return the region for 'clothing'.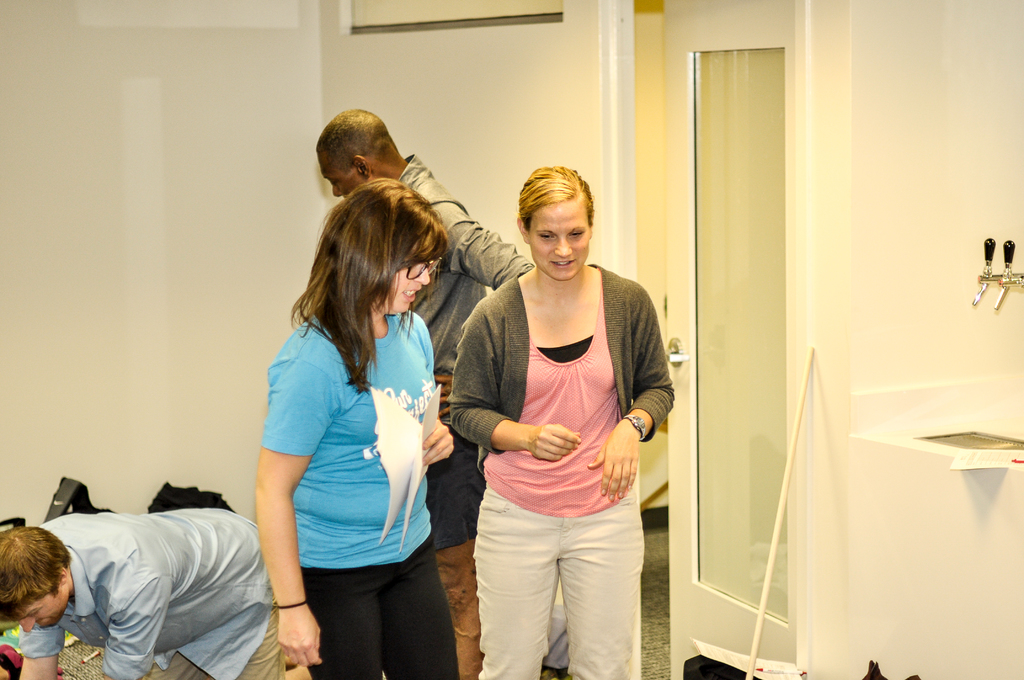
left=8, top=511, right=283, bottom=679.
